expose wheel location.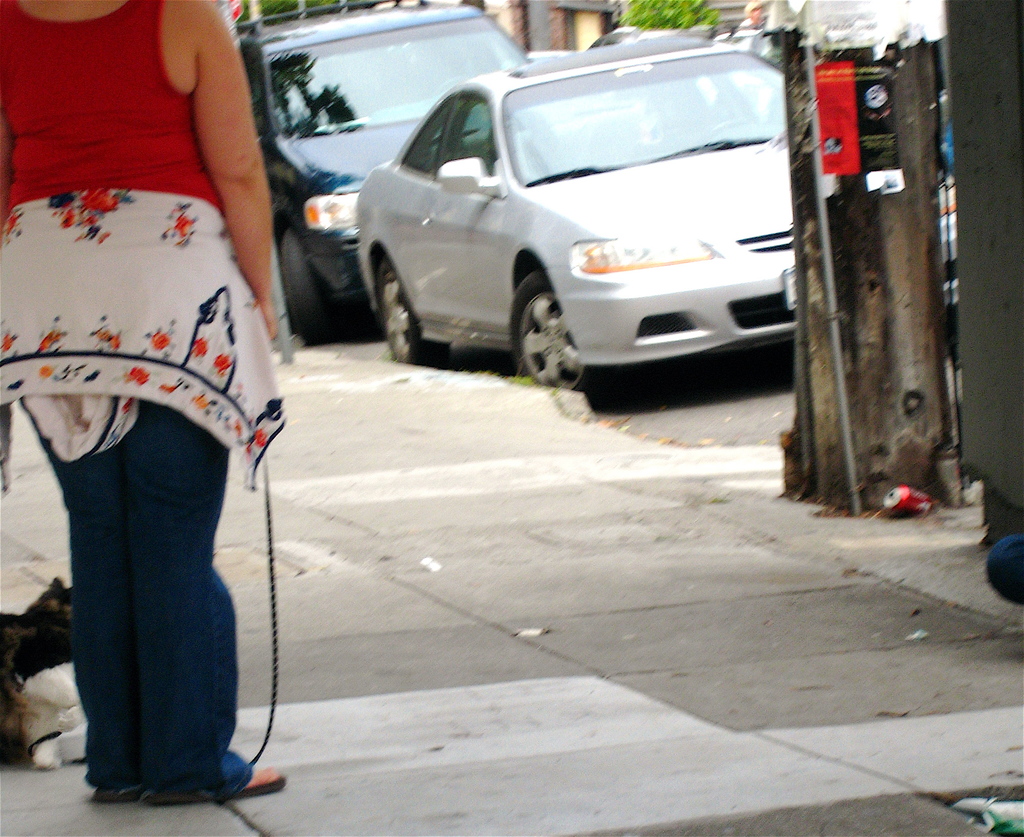
Exposed at (506,274,590,382).
